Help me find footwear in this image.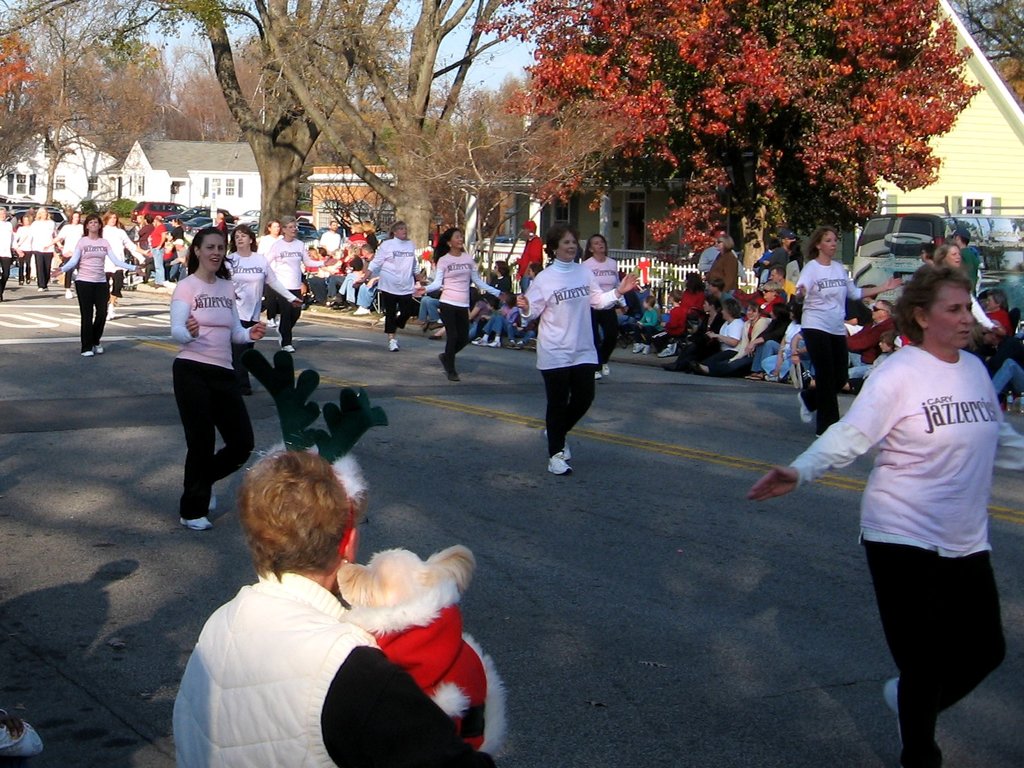
Found it: <bbox>469, 335, 500, 347</bbox>.
